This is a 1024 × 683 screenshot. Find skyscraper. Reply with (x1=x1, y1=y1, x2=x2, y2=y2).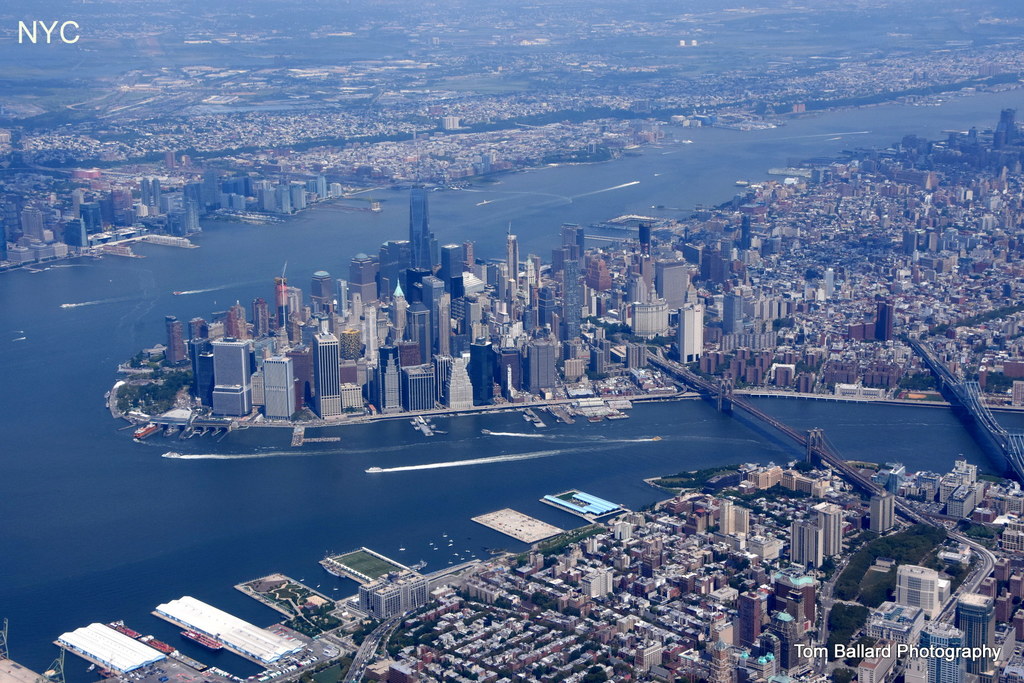
(x1=391, y1=278, x2=406, y2=337).
